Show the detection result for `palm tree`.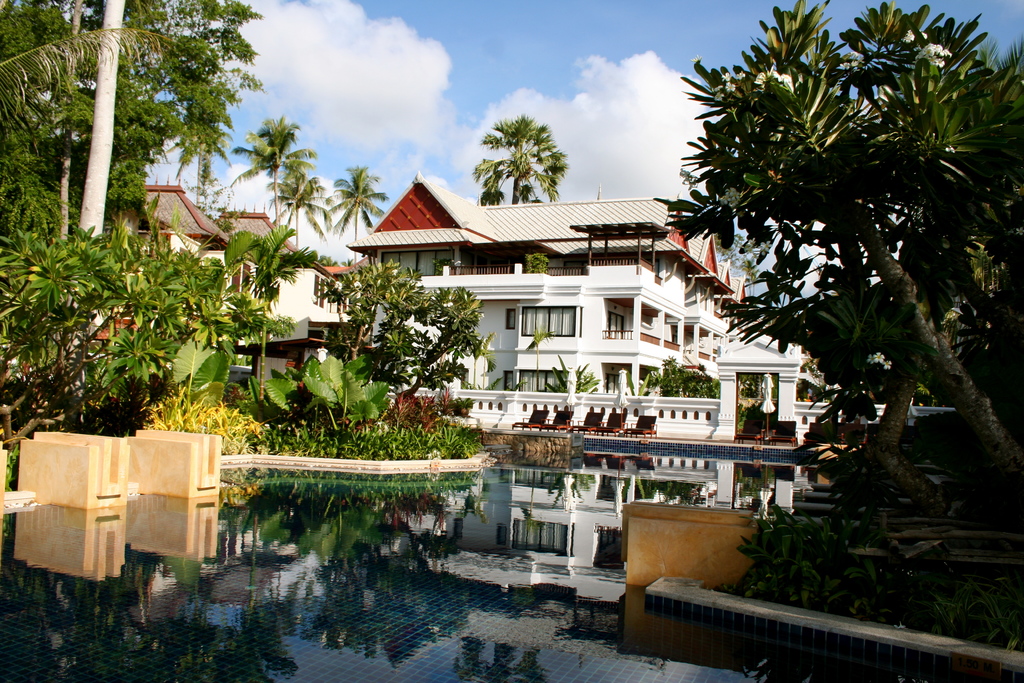
<box>230,109,314,220</box>.
